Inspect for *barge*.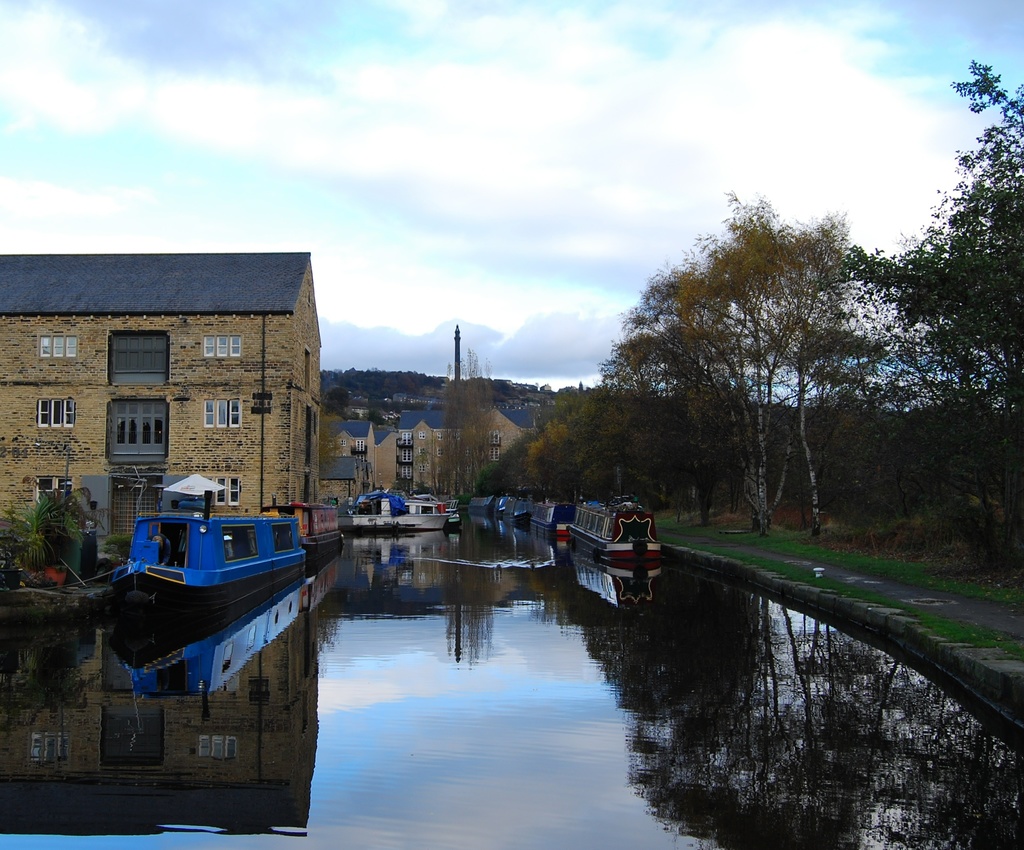
Inspection: Rect(259, 493, 344, 562).
